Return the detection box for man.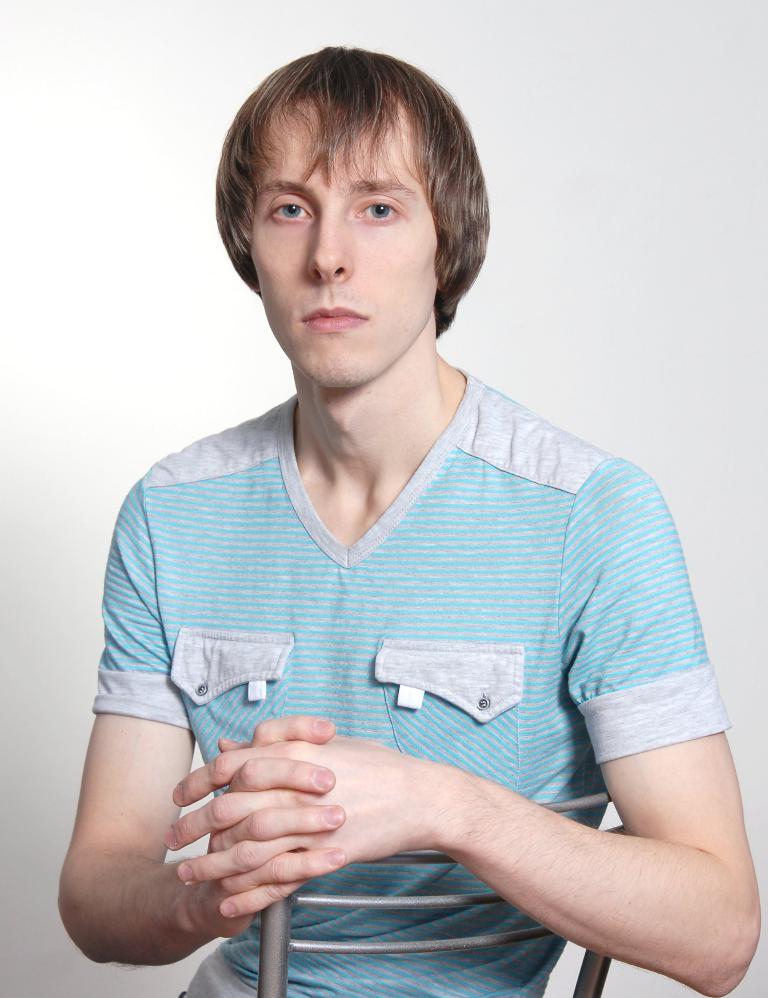
<box>70,22,749,987</box>.
